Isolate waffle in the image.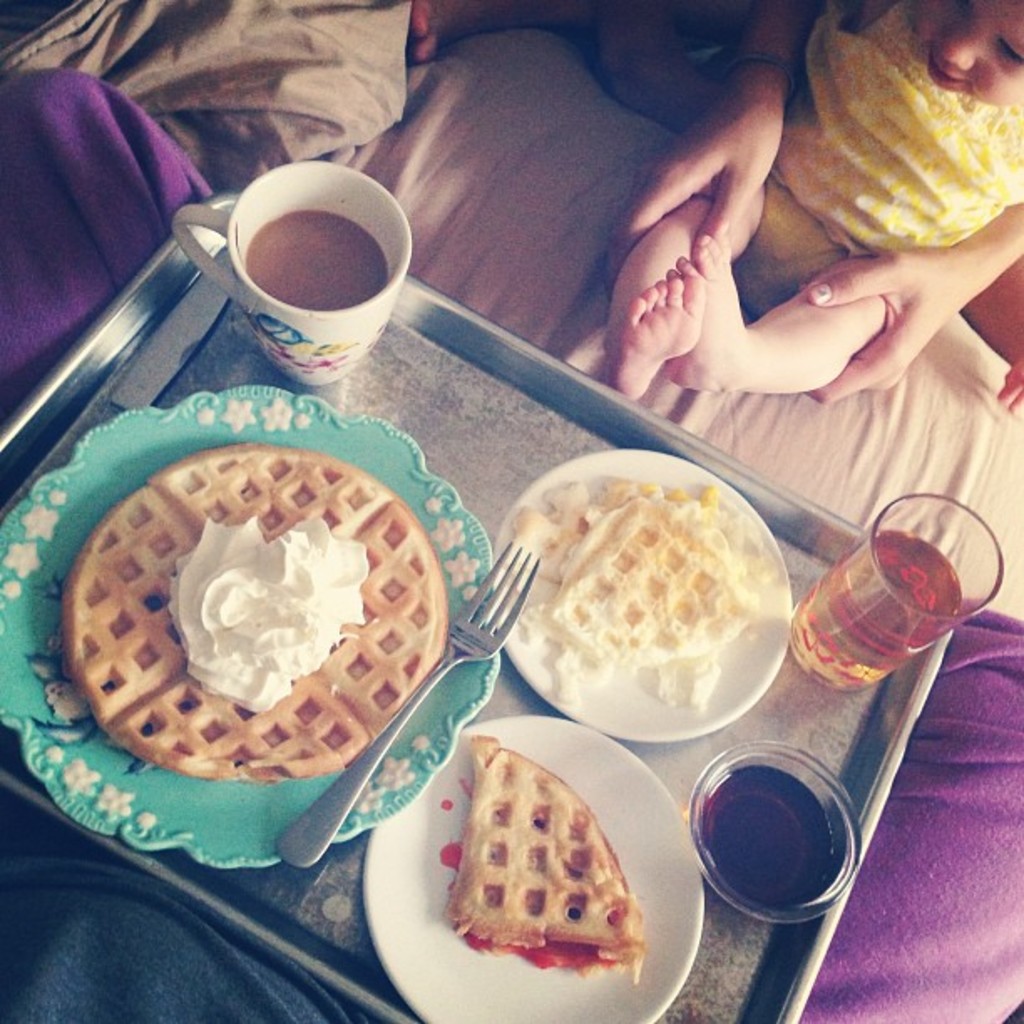
Isolated region: Rect(549, 485, 755, 668).
